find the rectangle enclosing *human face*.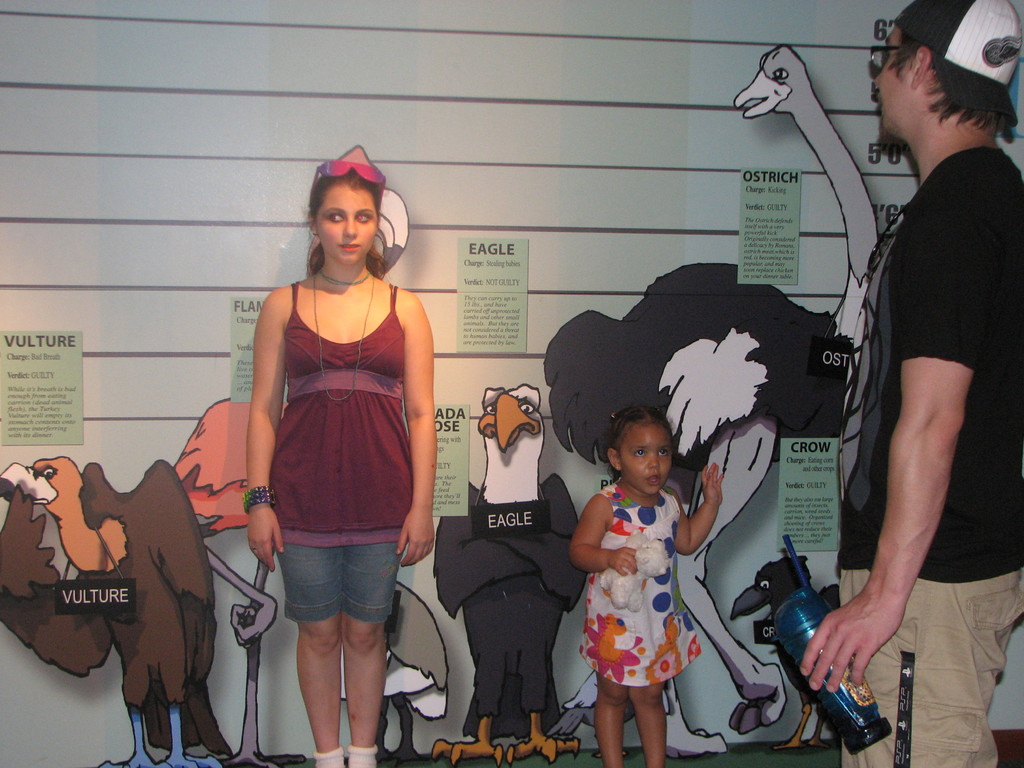
box=[872, 24, 913, 131].
